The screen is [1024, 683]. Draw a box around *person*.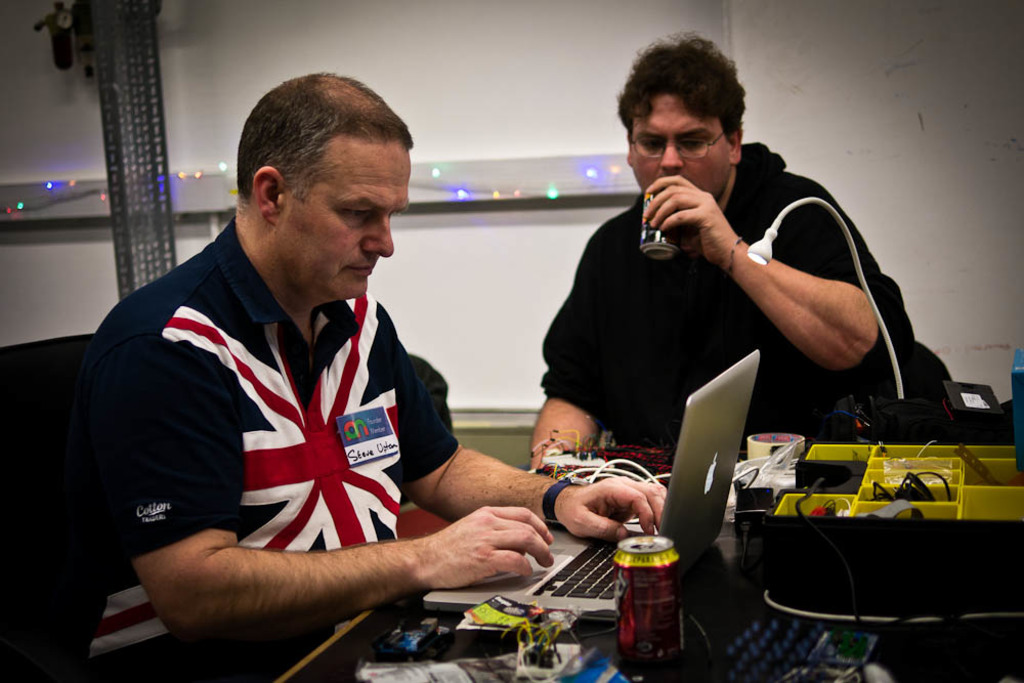
crop(38, 73, 671, 682).
